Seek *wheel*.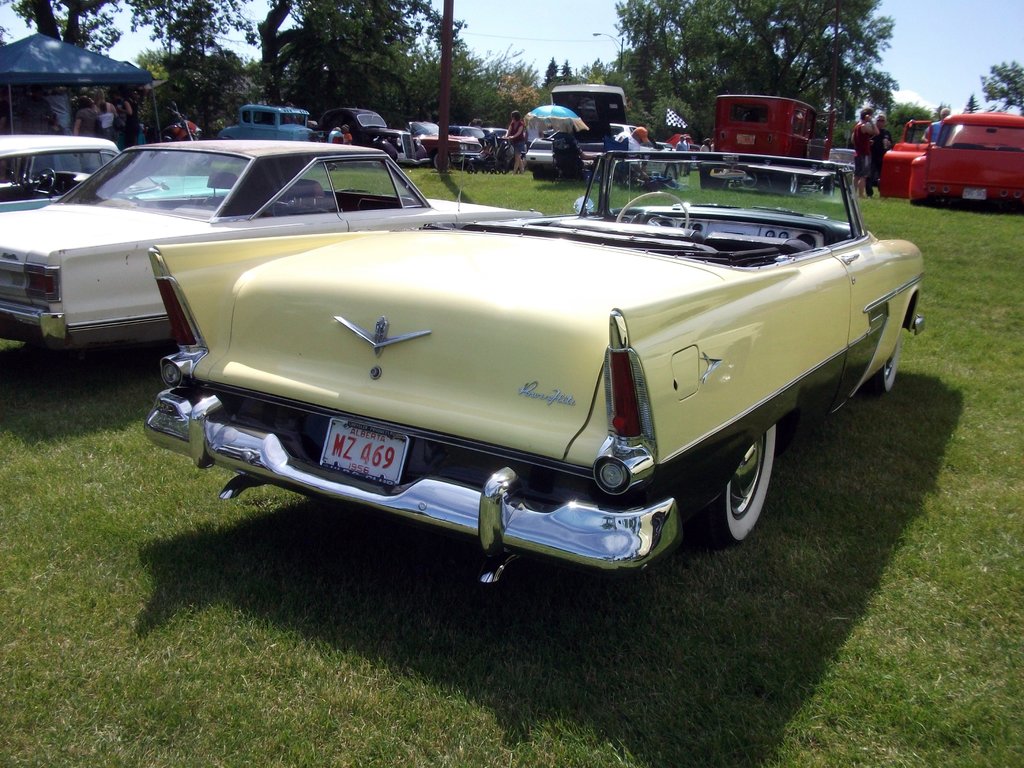
[x1=871, y1=340, x2=904, y2=394].
